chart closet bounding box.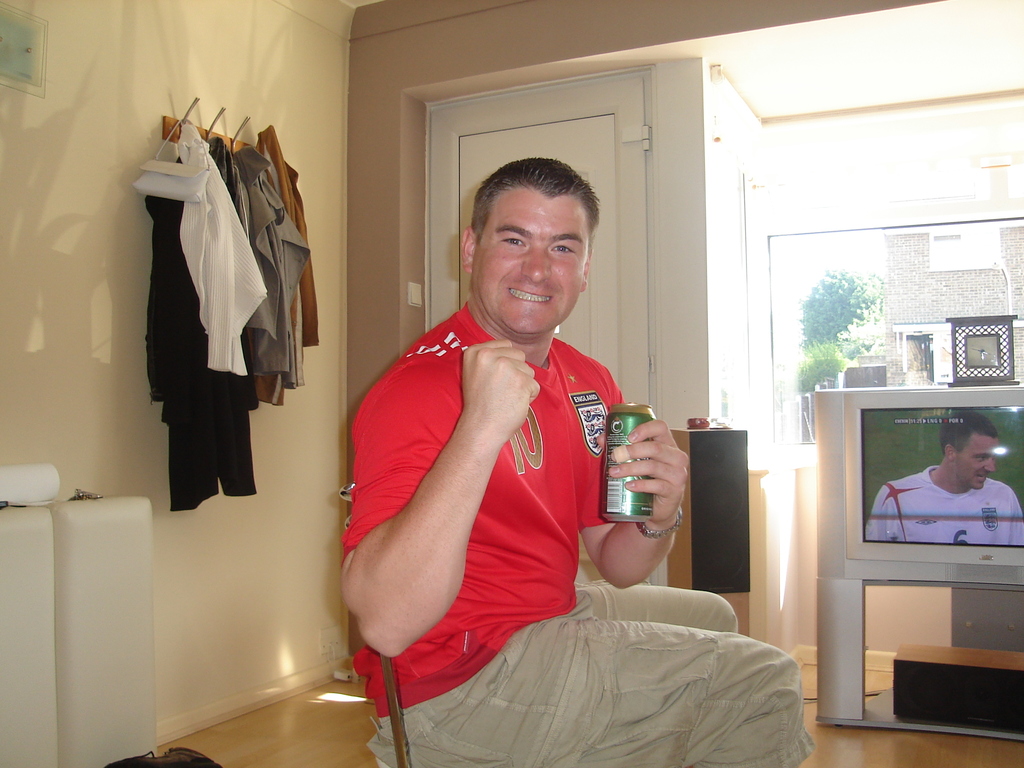
Charted: 128, 97, 320, 512.
